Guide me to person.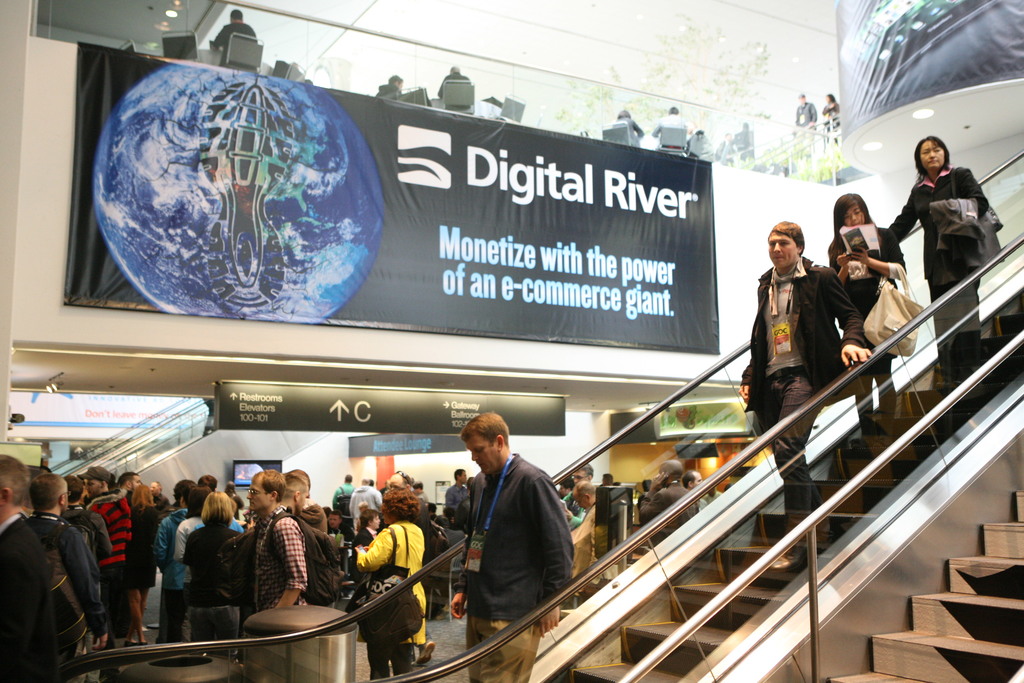
Guidance: [79,463,109,498].
